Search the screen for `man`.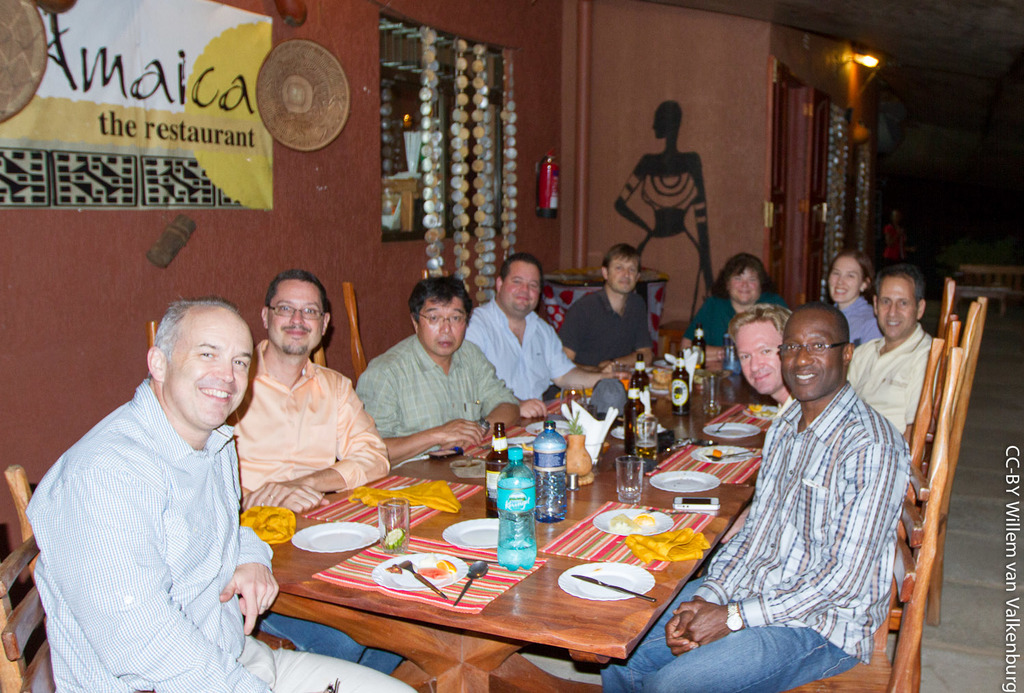
Found at [x1=851, y1=267, x2=945, y2=430].
